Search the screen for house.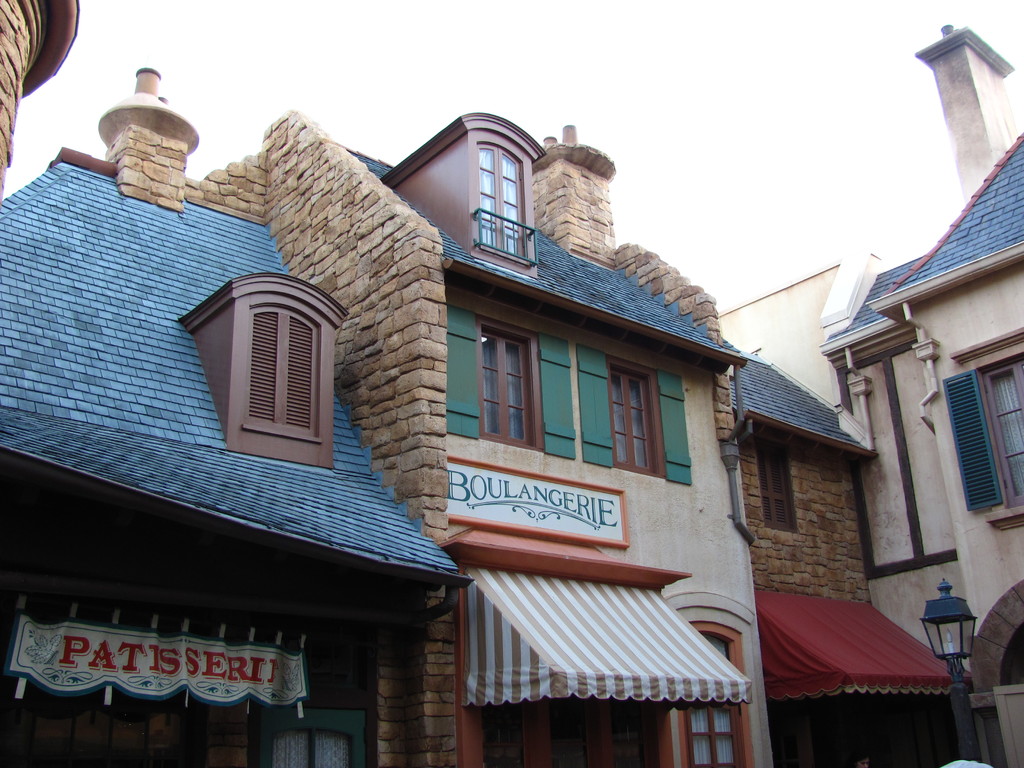
Found at [left=0, top=0, right=84, bottom=198].
